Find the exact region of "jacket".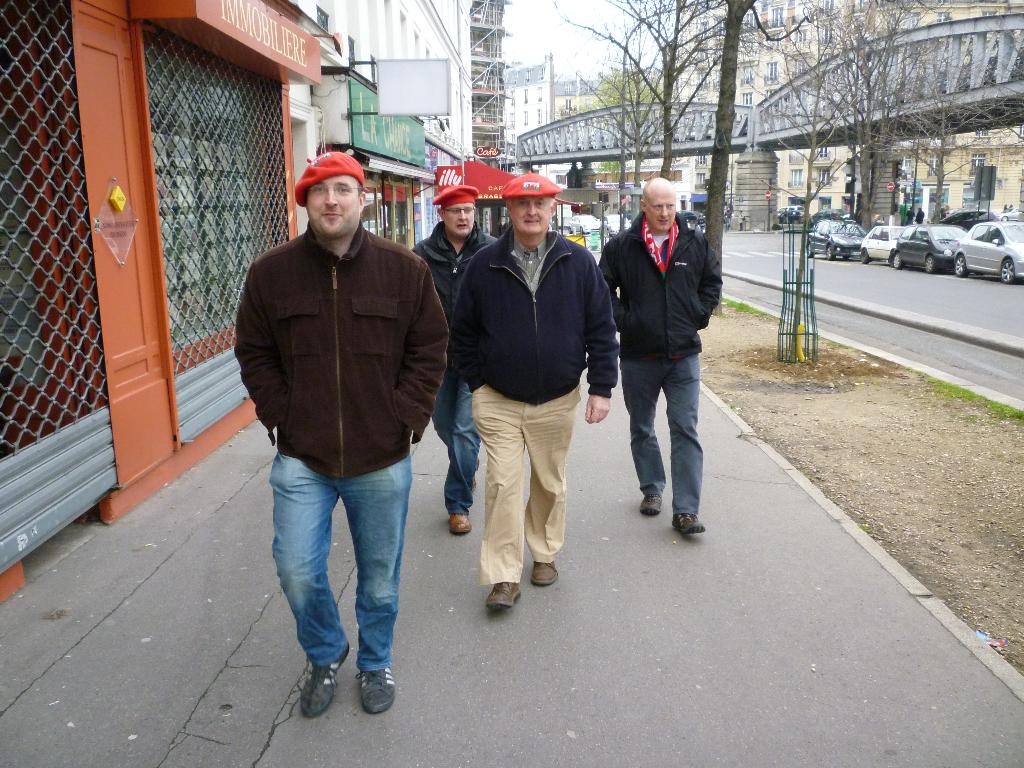
Exact region: box=[408, 222, 508, 328].
